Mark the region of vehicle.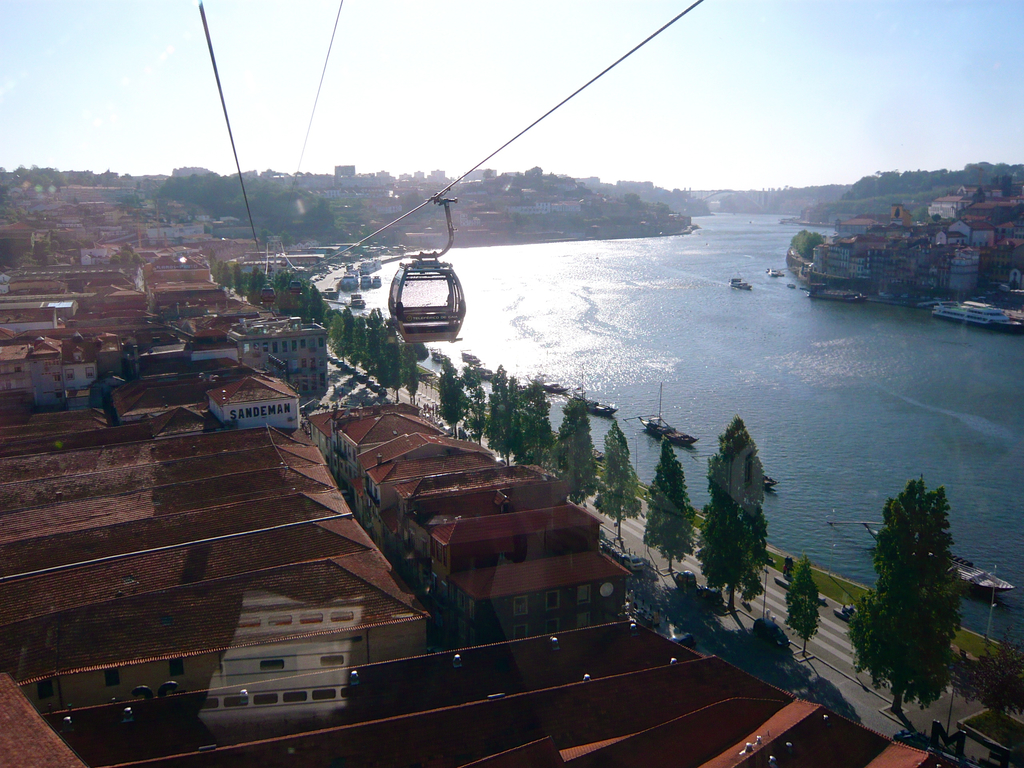
Region: 822:506:1023:607.
